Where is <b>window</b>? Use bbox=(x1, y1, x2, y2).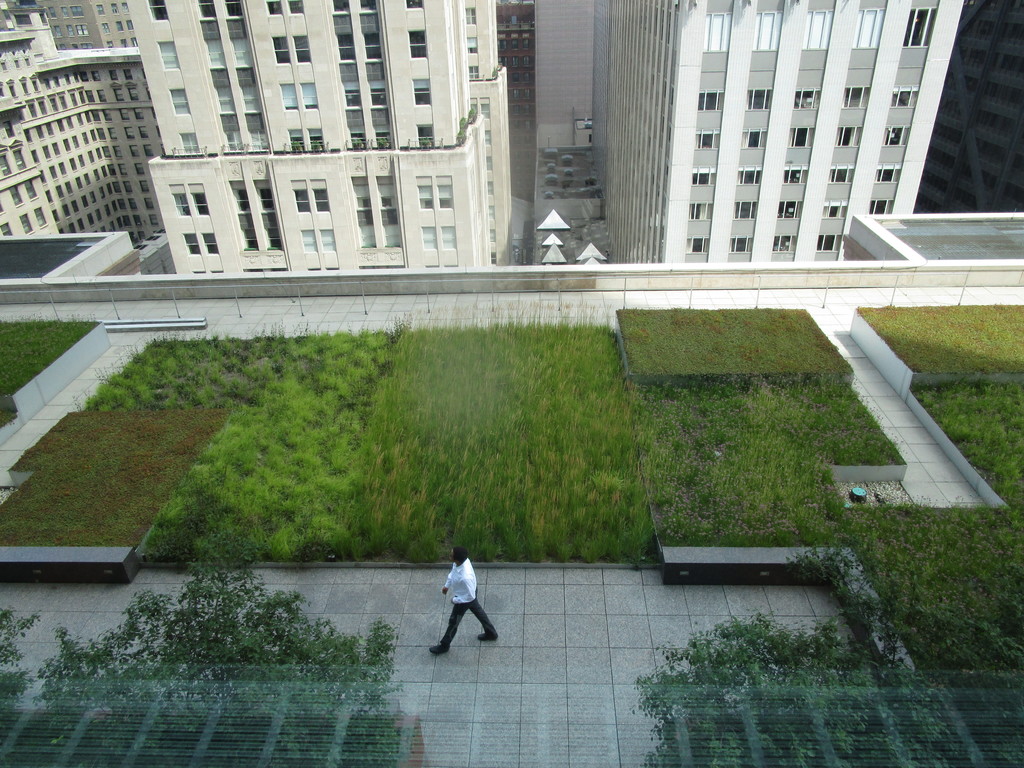
bbox=(697, 89, 726, 110).
